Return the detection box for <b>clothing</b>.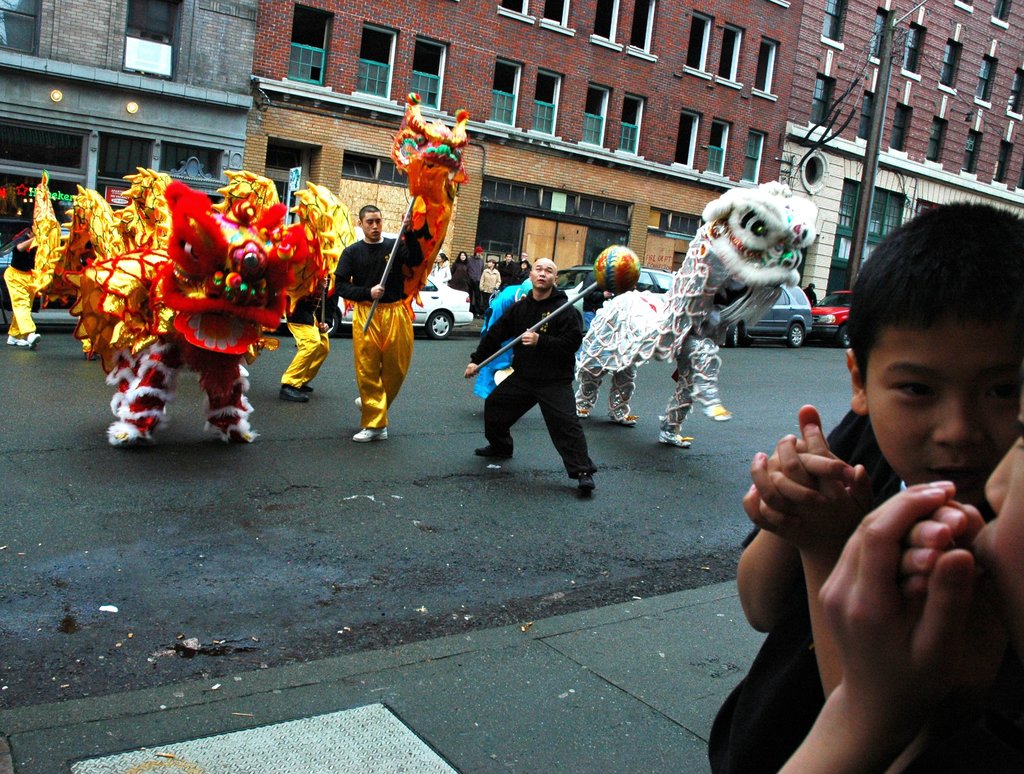
273,235,333,398.
